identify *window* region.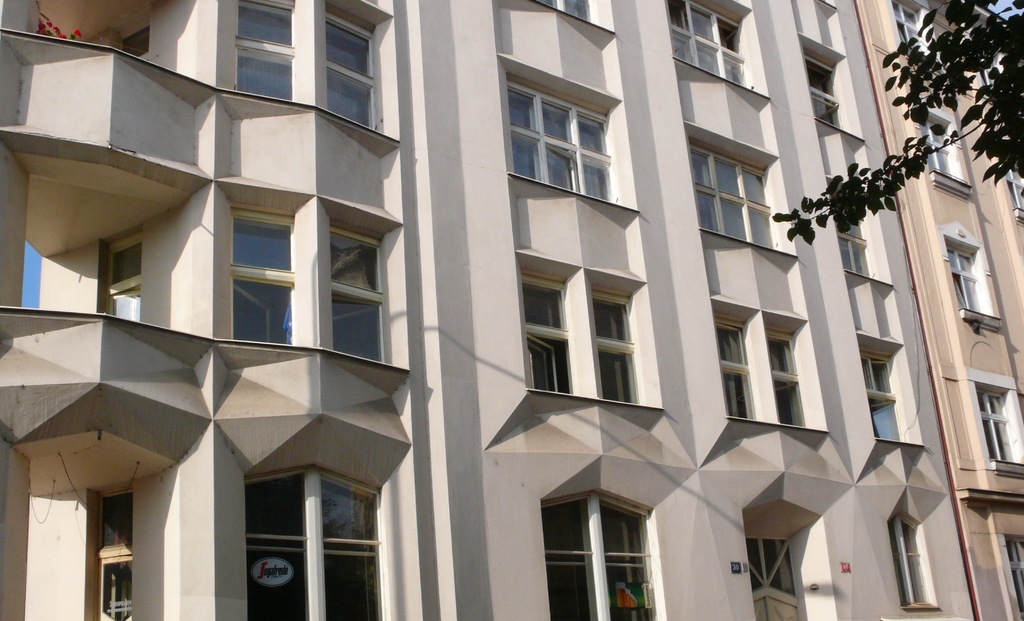
Region: (left=922, top=118, right=953, bottom=176).
